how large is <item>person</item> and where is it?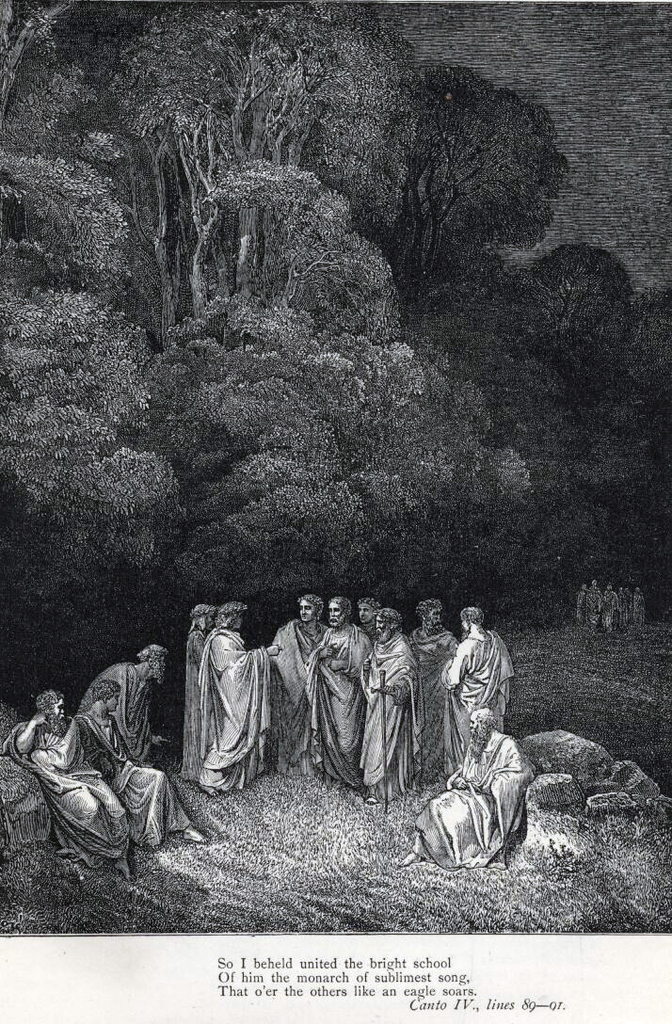
Bounding box: {"left": 408, "top": 596, "right": 455, "bottom": 762}.
